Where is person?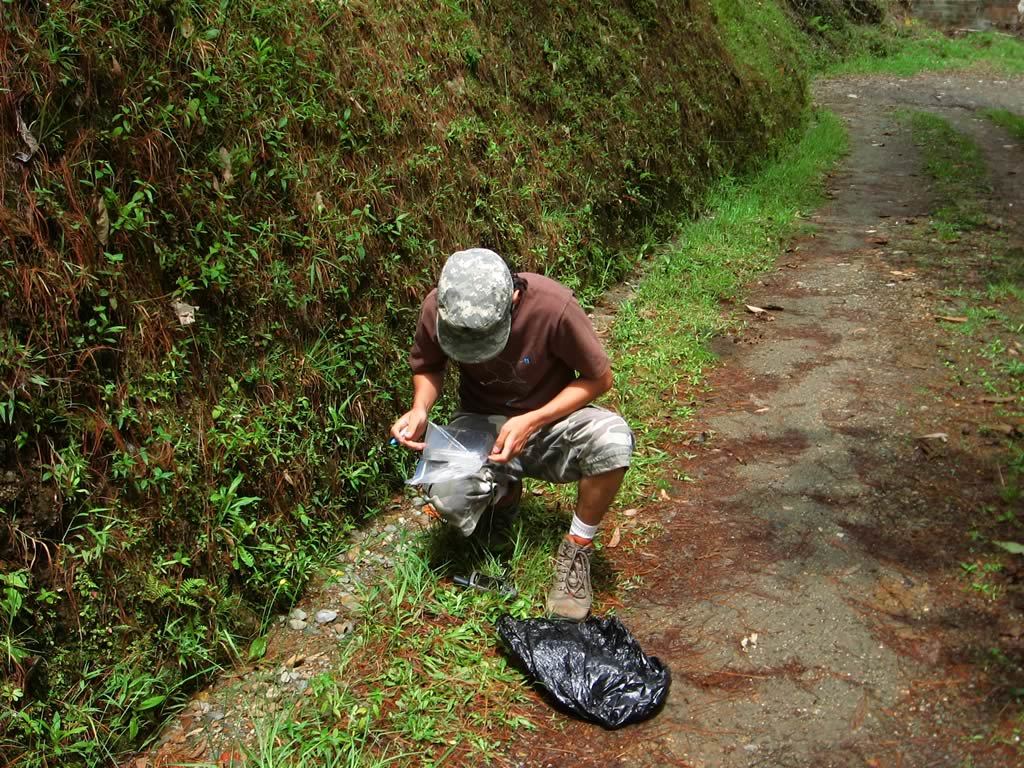
x1=385, y1=244, x2=633, y2=626.
